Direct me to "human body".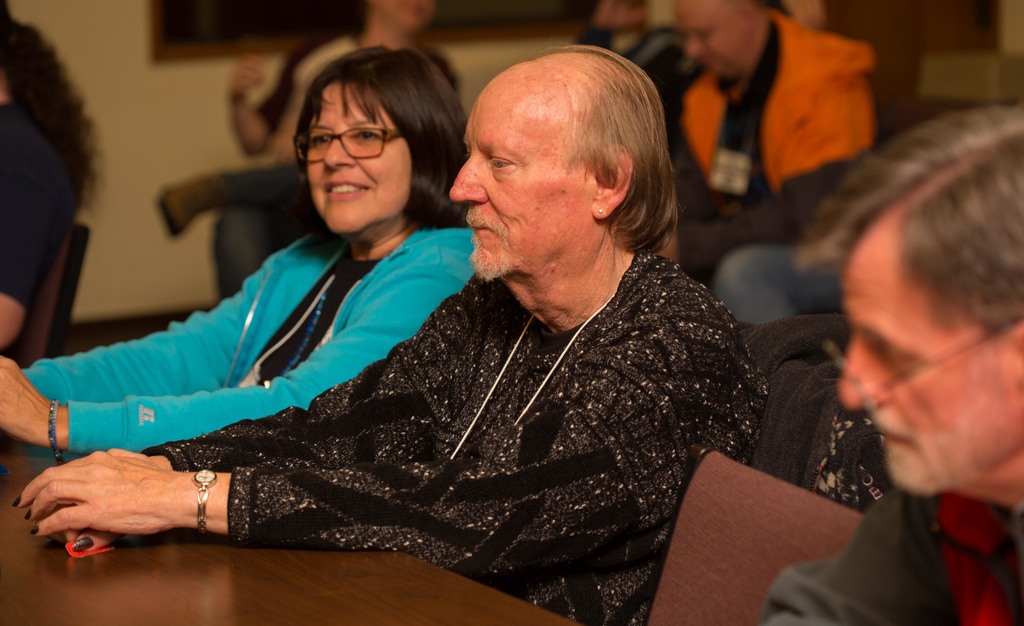
Direction: {"x1": 0, "y1": 42, "x2": 479, "y2": 465}.
